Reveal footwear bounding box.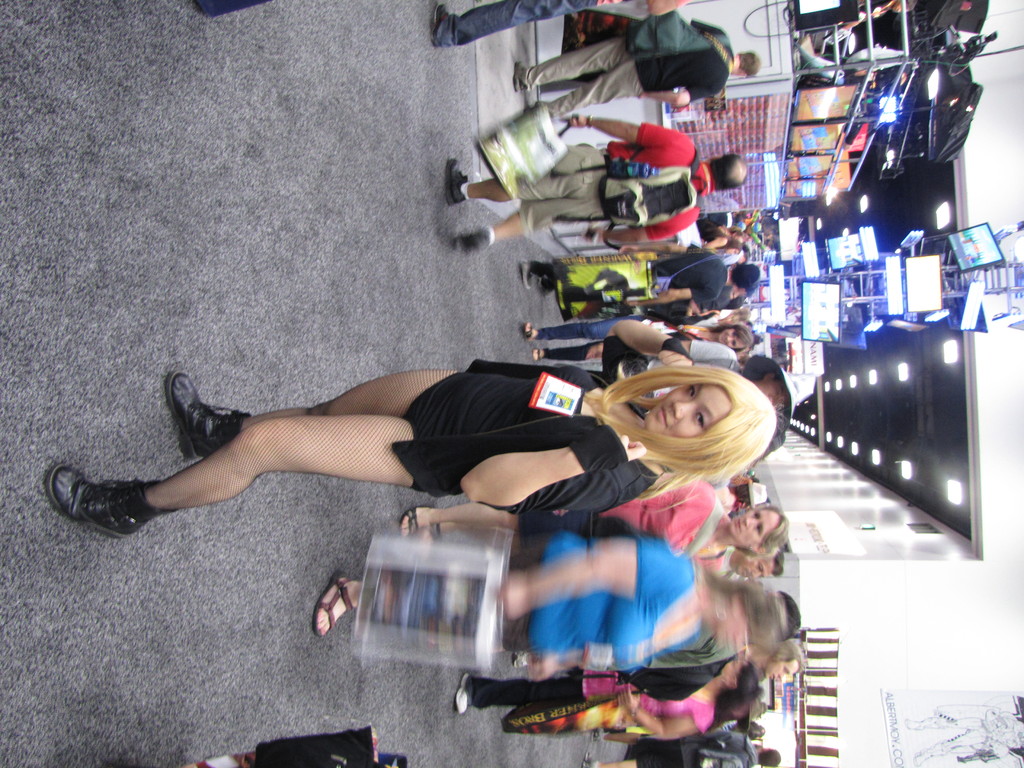
Revealed: 517,260,531,288.
